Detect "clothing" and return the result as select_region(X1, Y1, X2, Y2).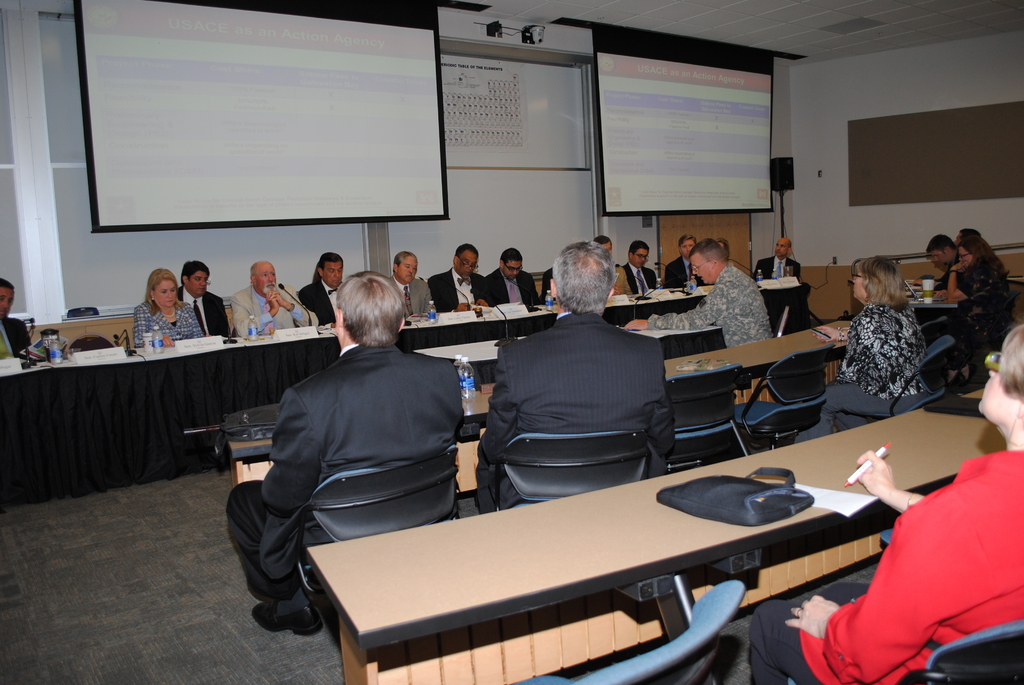
select_region(747, 453, 1023, 684).
